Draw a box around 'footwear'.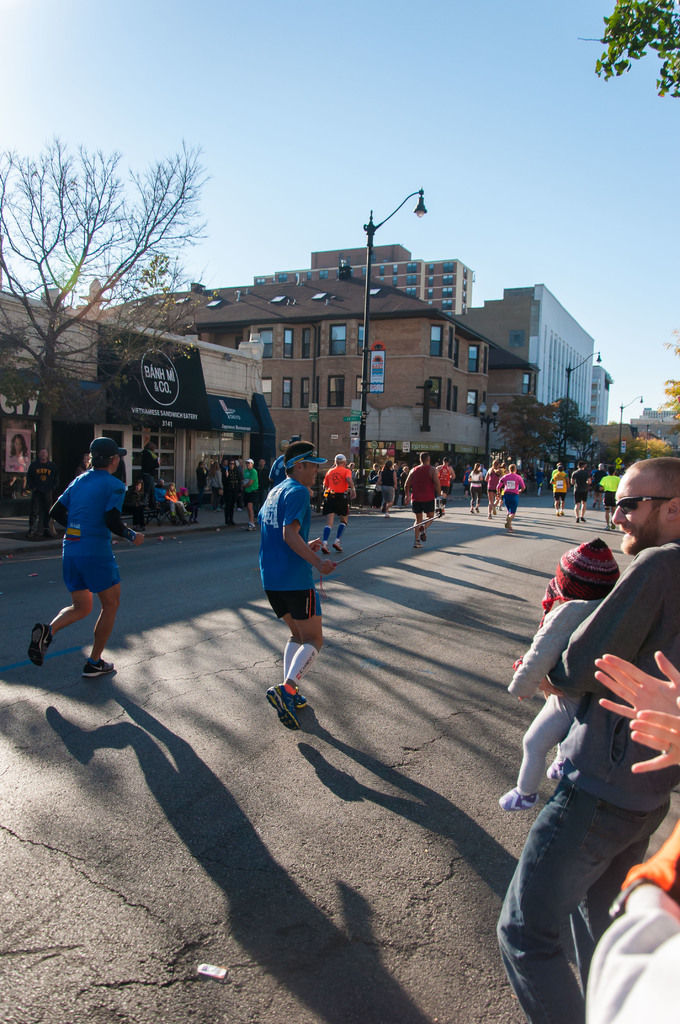
locate(49, 534, 60, 540).
